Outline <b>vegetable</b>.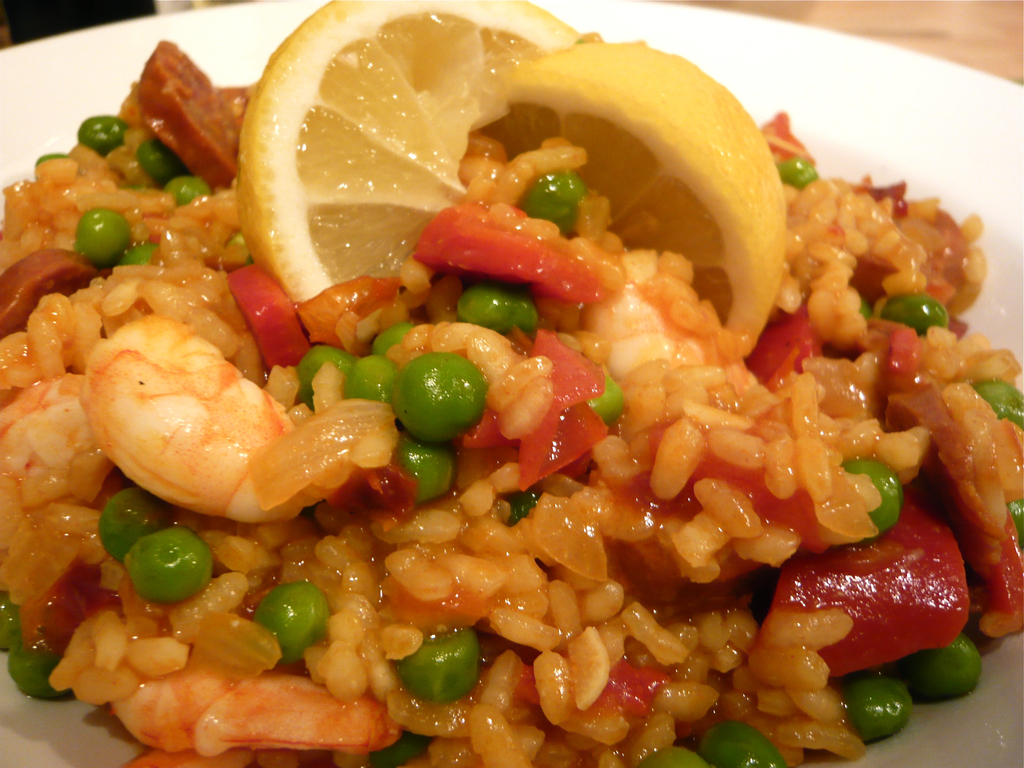
Outline: {"left": 253, "top": 585, "right": 337, "bottom": 664}.
